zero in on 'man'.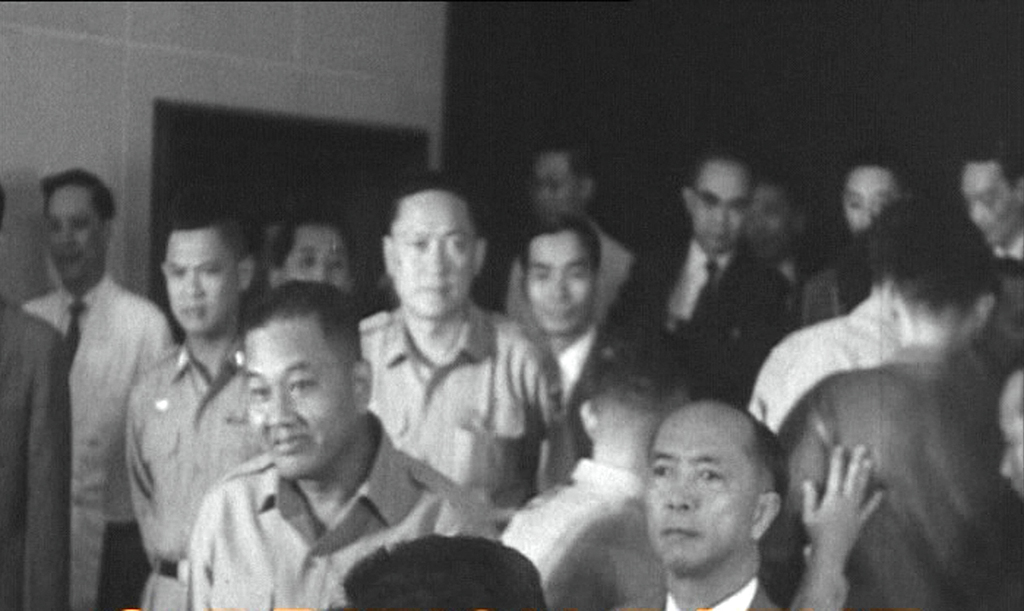
Zeroed in: (522, 138, 644, 284).
